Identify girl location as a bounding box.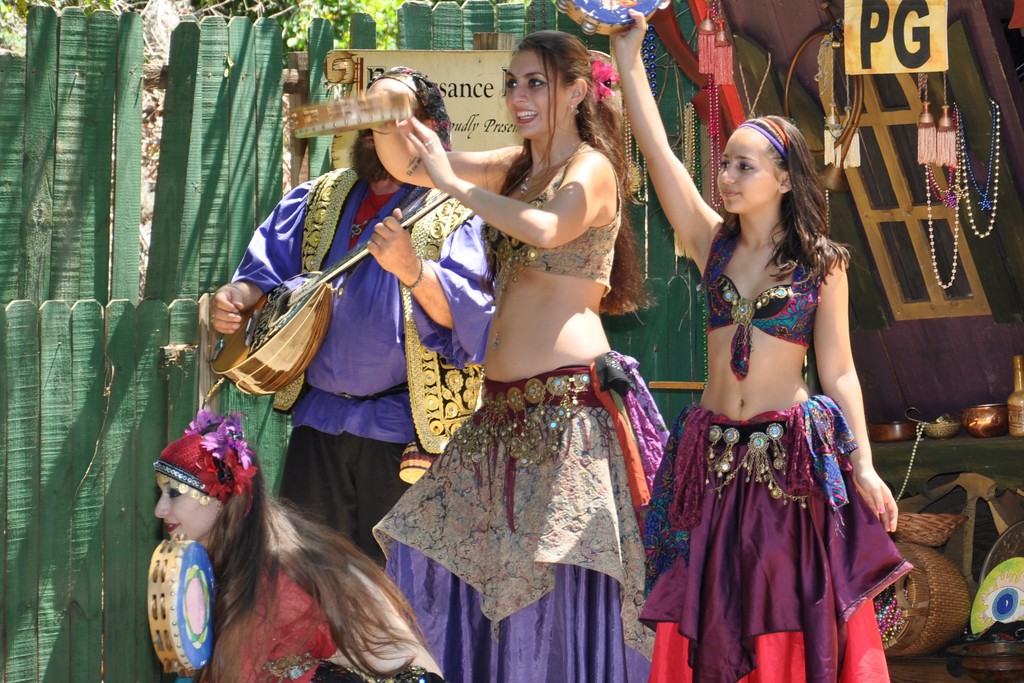
<bbox>616, 10, 903, 682</bbox>.
